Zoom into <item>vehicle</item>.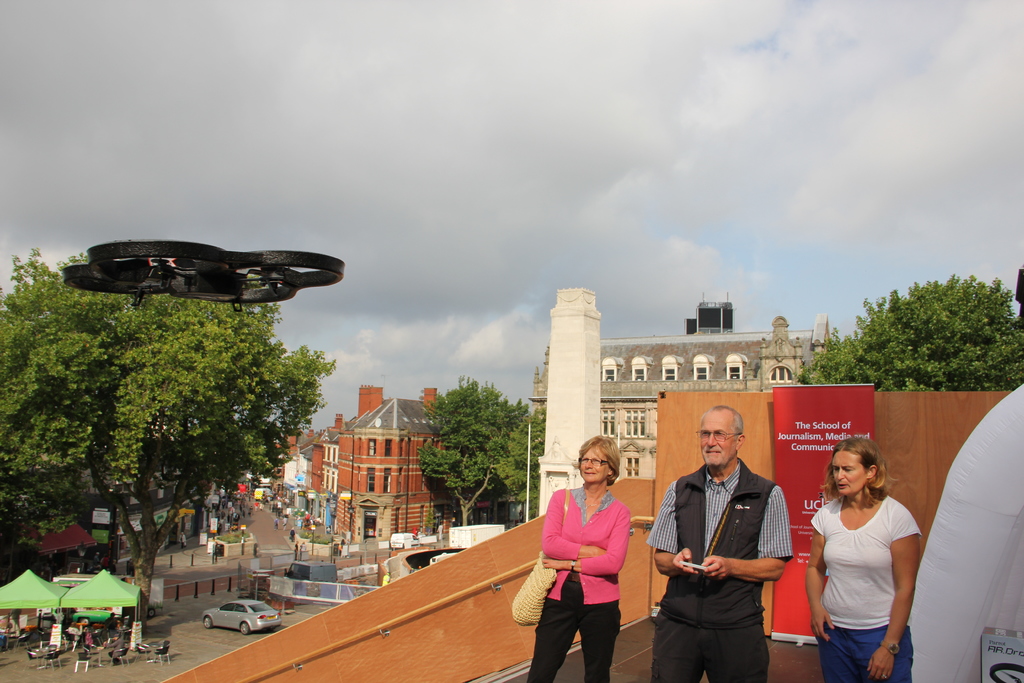
Zoom target: bbox=(198, 599, 287, 637).
